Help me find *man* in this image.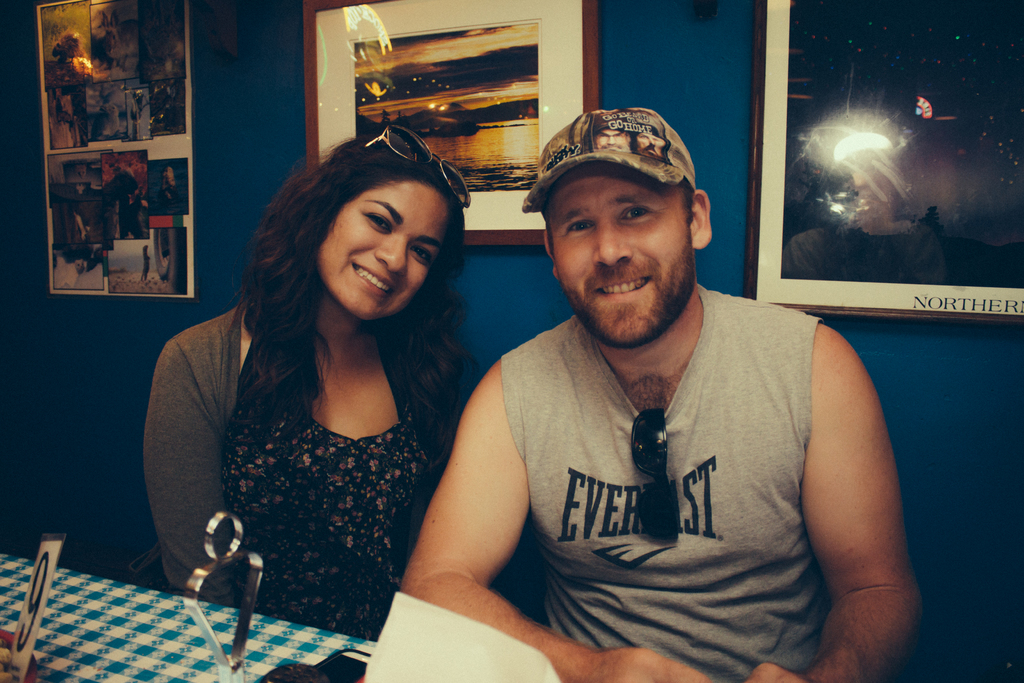
Found it: box(397, 94, 904, 664).
